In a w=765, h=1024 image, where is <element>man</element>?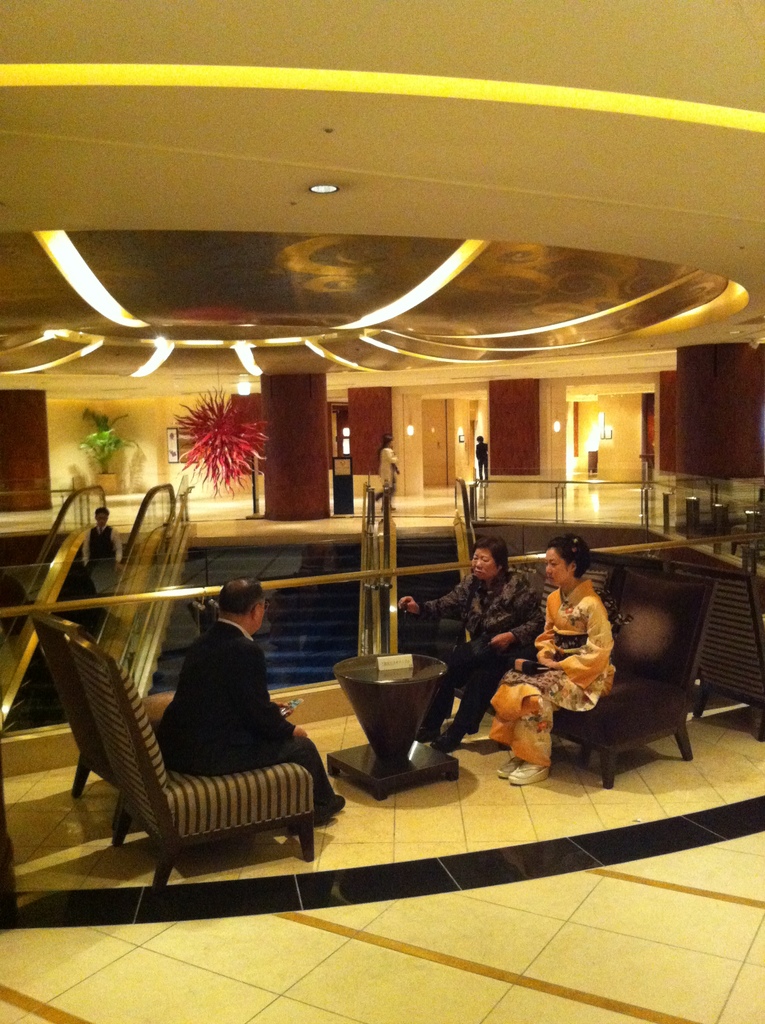
[157, 579, 348, 819].
